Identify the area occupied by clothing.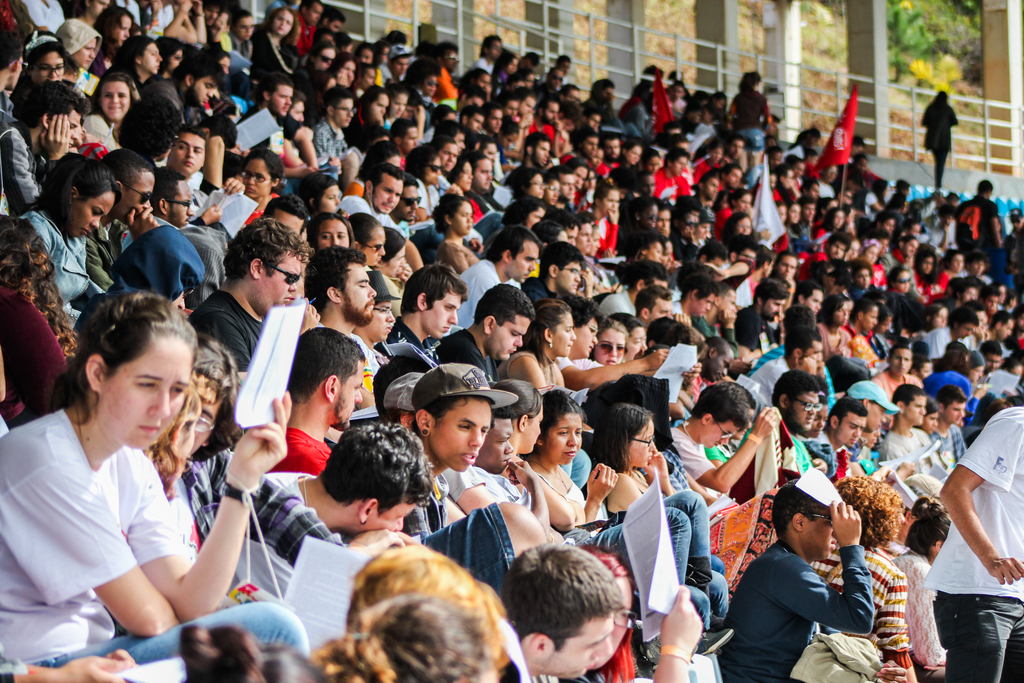
Area: {"x1": 922, "y1": 402, "x2": 1023, "y2": 682}.
